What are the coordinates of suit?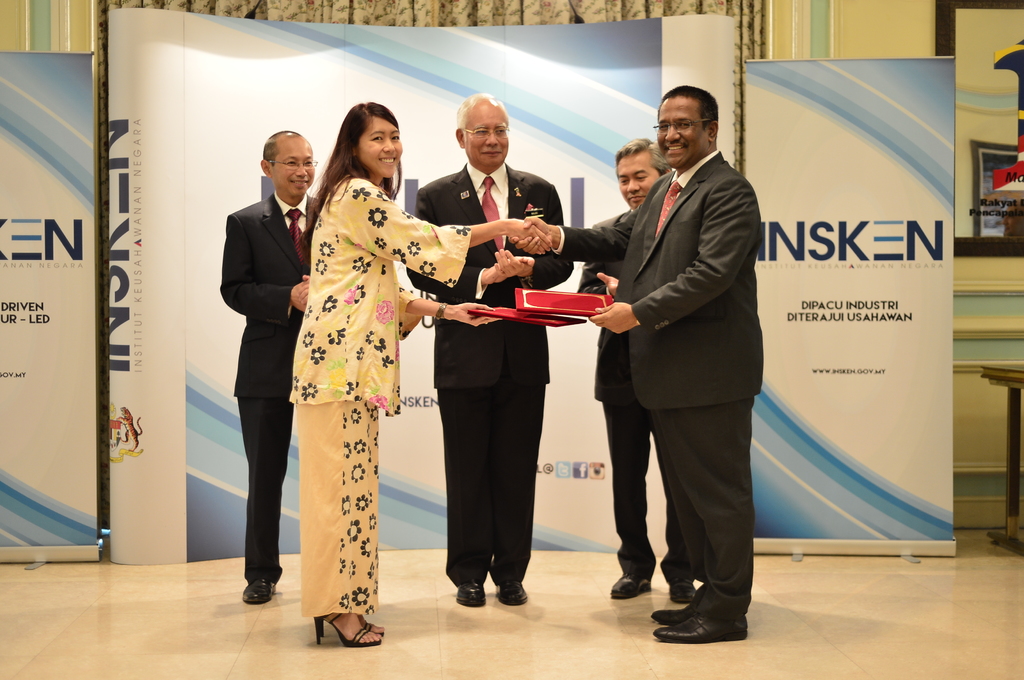
select_region(572, 209, 692, 580).
